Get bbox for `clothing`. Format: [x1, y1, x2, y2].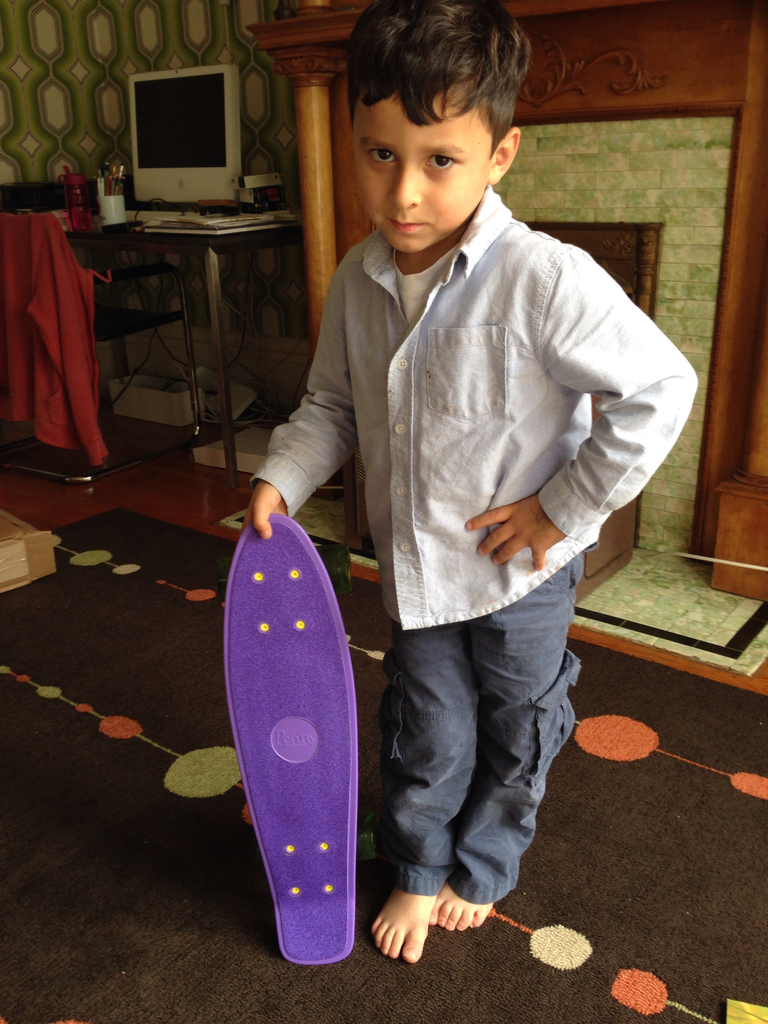
[293, 109, 647, 851].
